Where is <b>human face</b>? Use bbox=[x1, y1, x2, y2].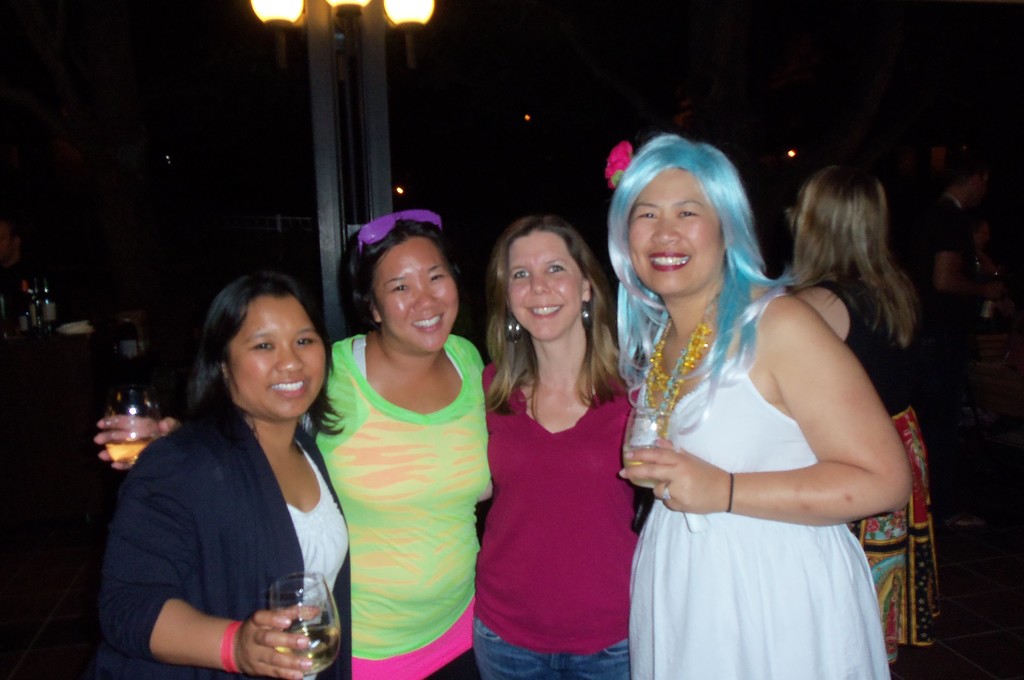
bbox=[627, 172, 725, 292].
